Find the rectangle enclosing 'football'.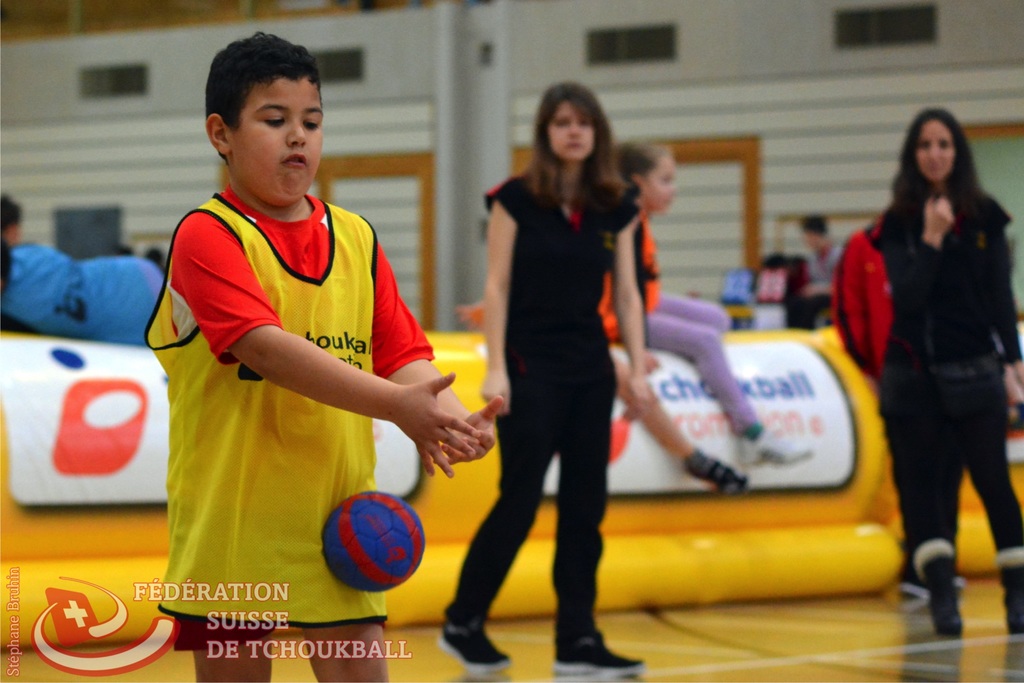
box=[321, 486, 427, 588].
